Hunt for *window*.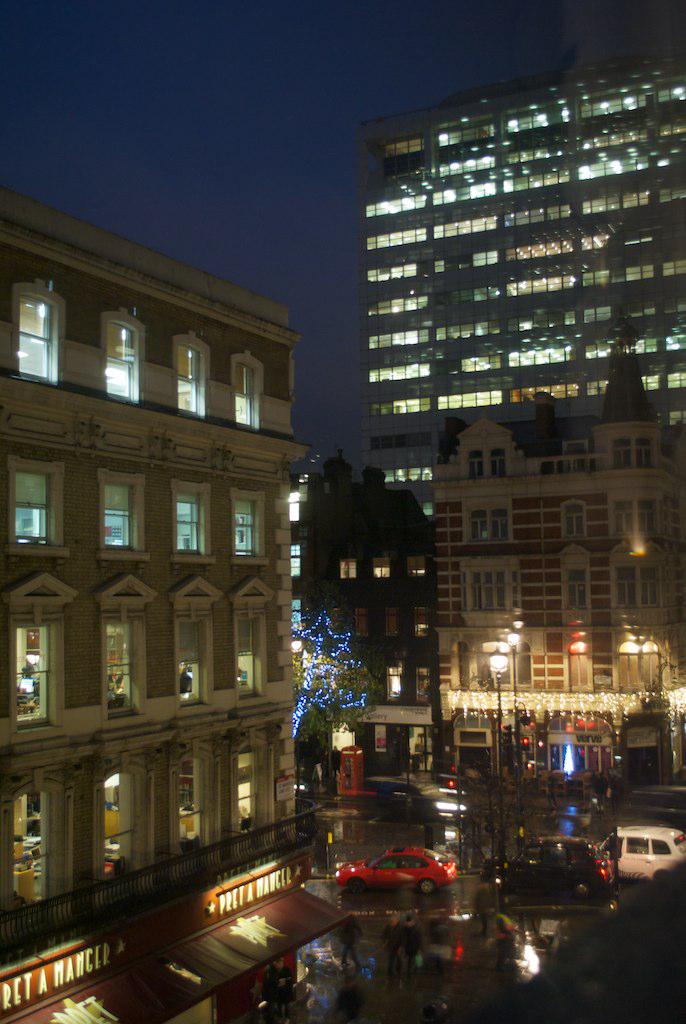
Hunted down at bbox=[168, 475, 211, 558].
